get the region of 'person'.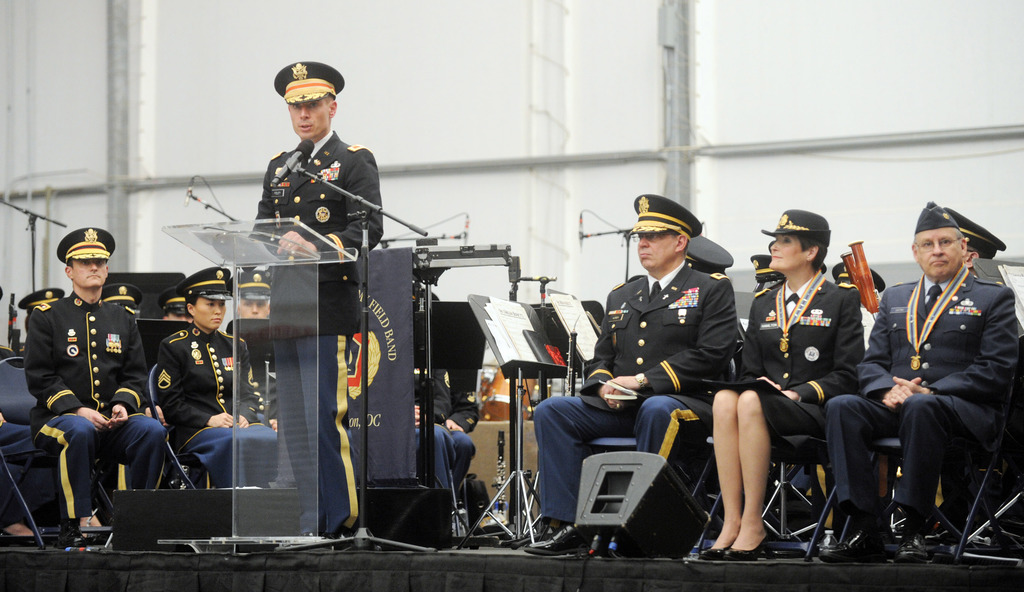
bbox=[21, 225, 167, 543].
